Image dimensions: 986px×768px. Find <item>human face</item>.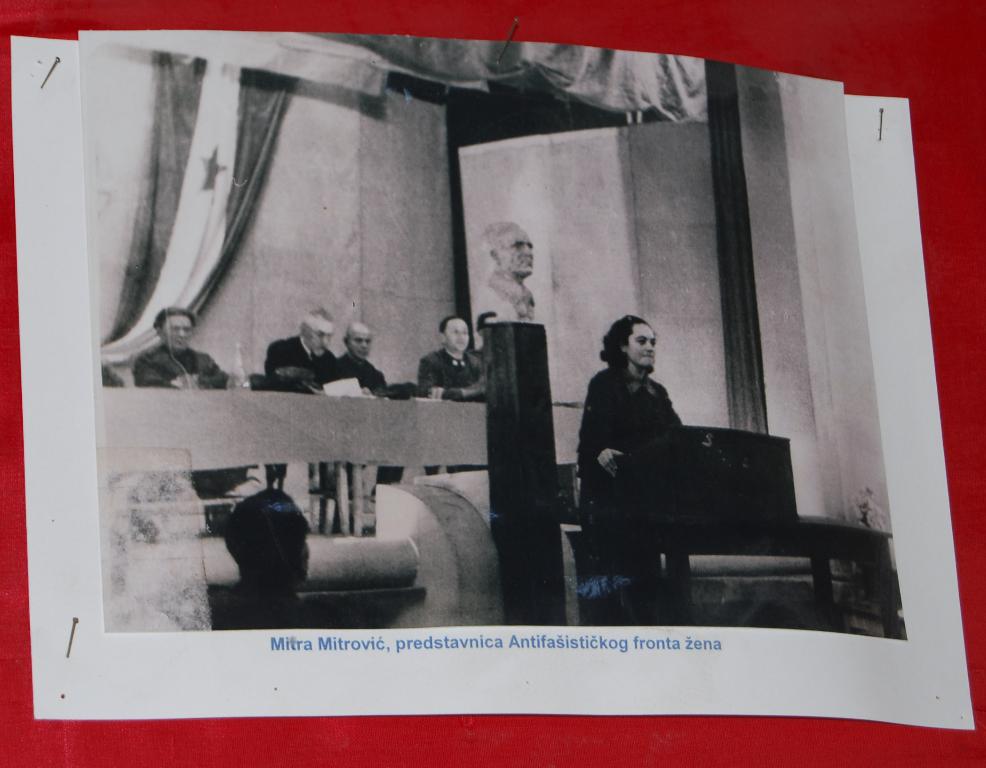
Rect(309, 322, 332, 357).
